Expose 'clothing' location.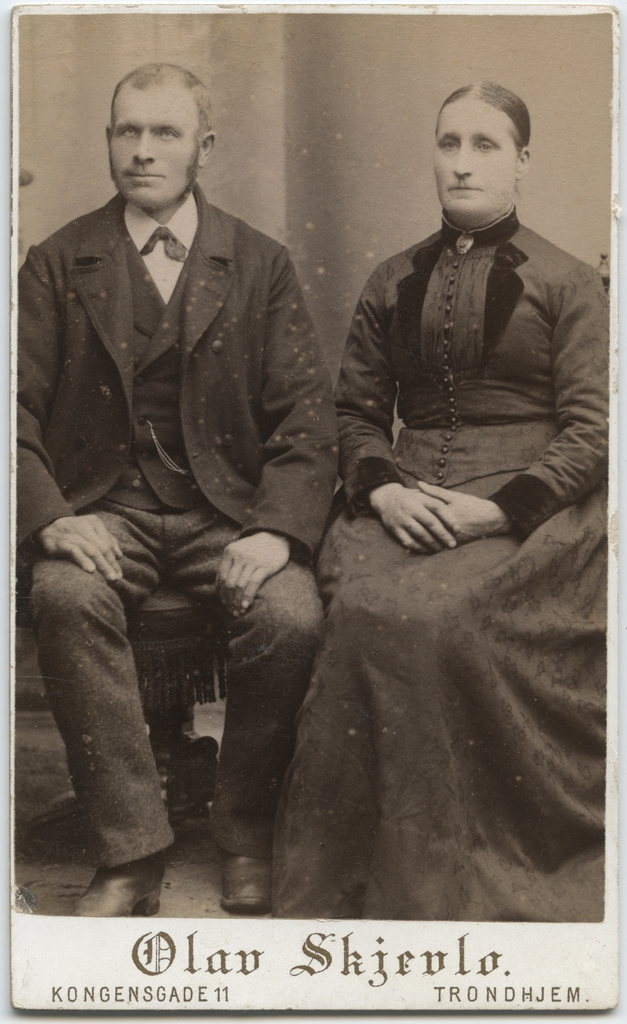
Exposed at Rect(250, 191, 601, 902).
